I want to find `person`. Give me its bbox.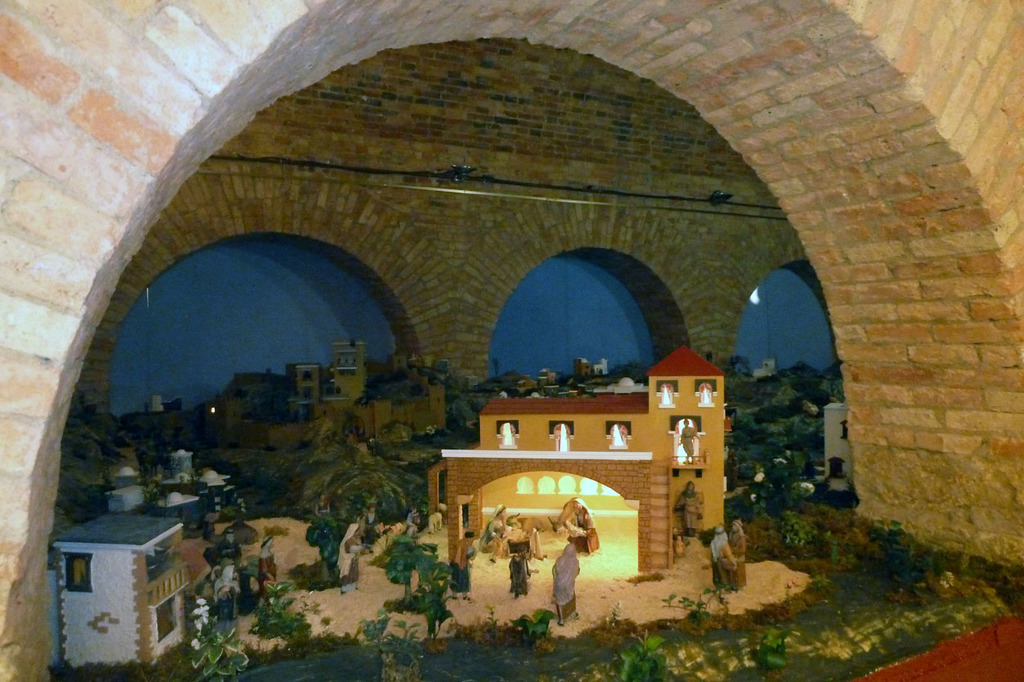
256/536/276/603.
